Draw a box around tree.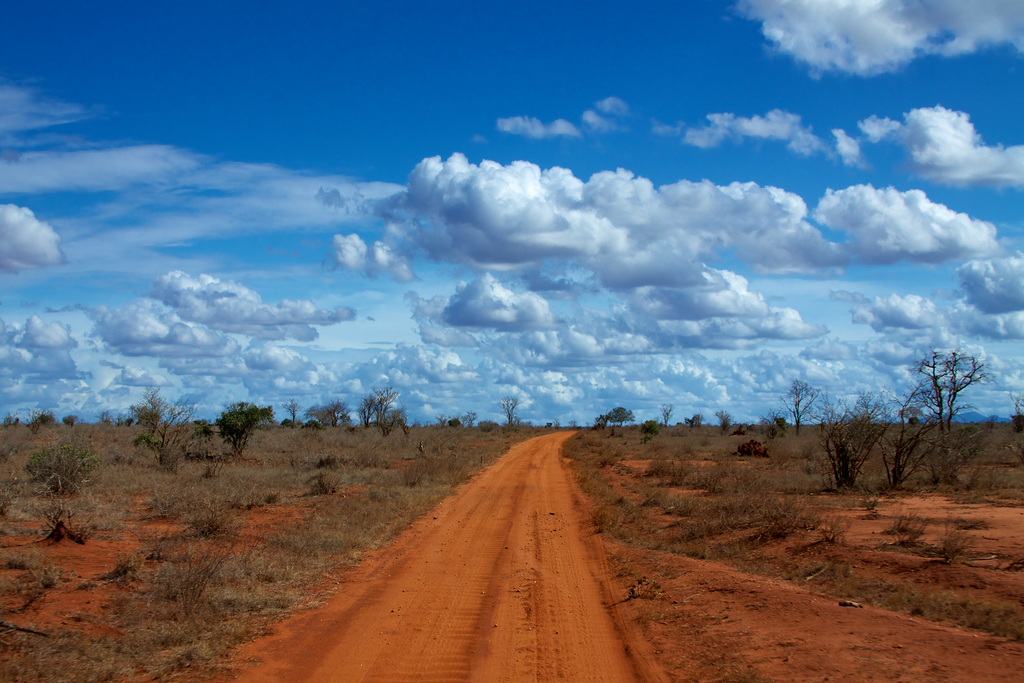
{"left": 130, "top": 384, "right": 205, "bottom": 473}.
